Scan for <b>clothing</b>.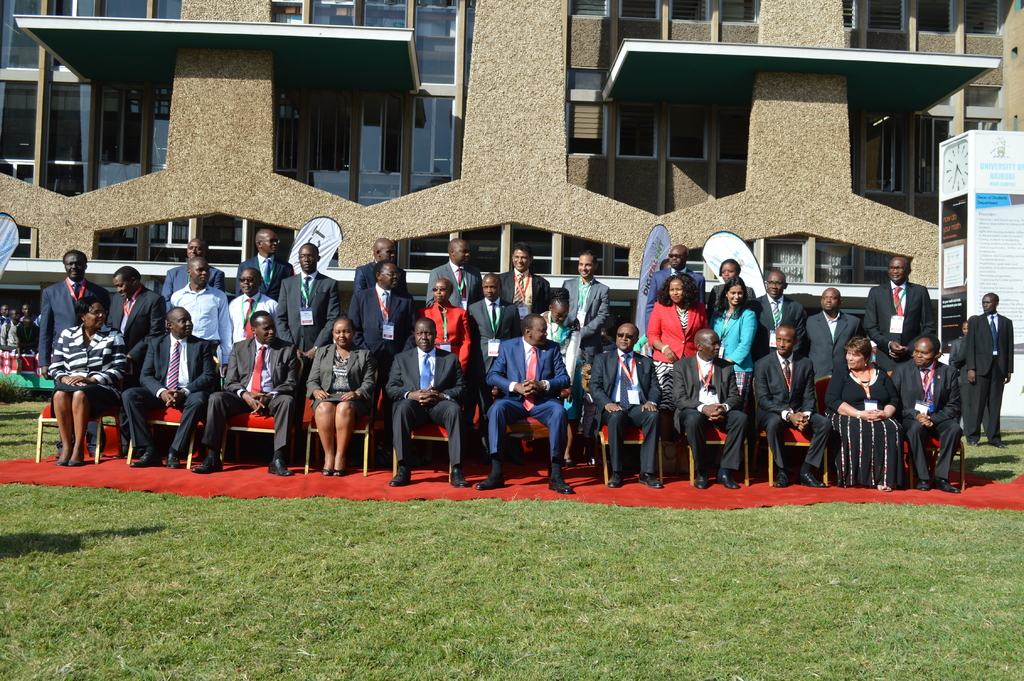
Scan result: (542, 311, 578, 375).
